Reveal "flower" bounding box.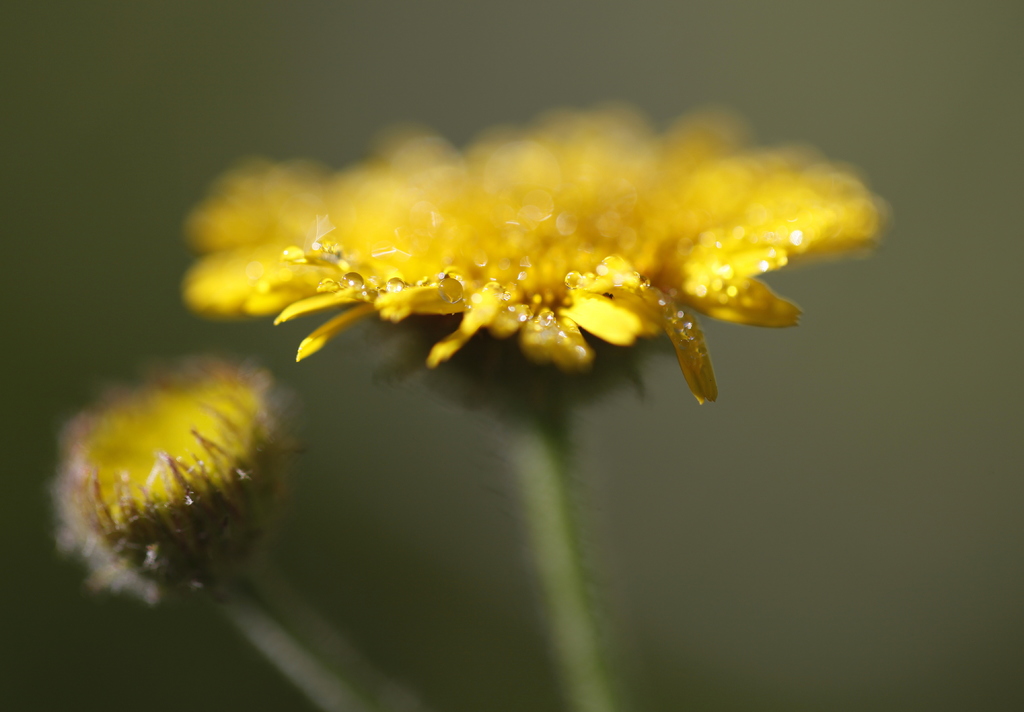
Revealed: detection(185, 101, 861, 422).
